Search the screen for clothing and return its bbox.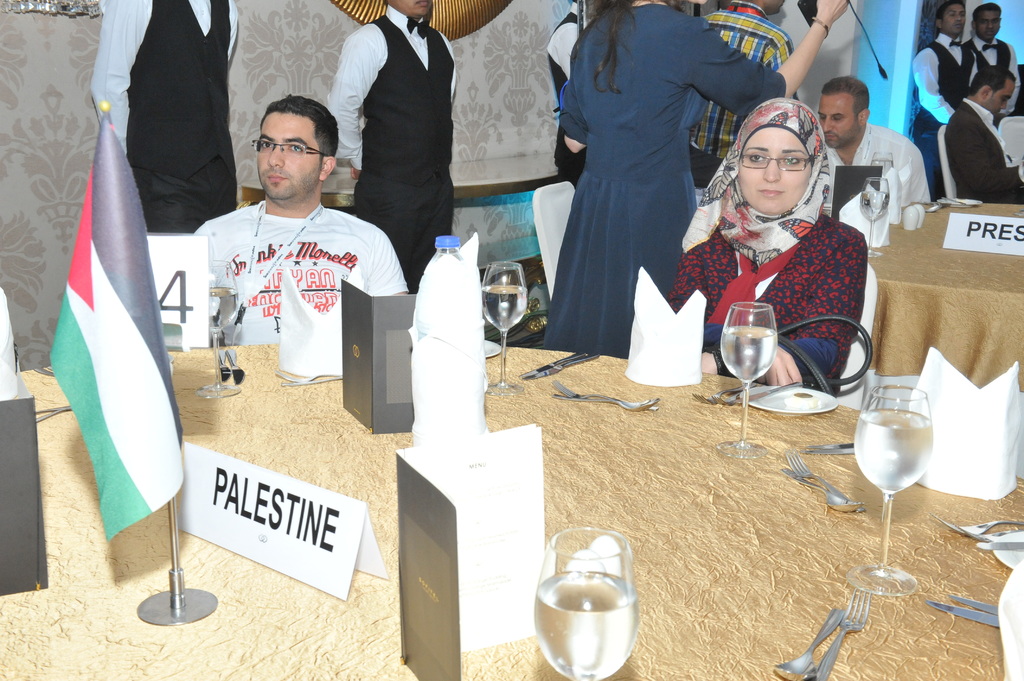
Found: [93,0,240,238].
